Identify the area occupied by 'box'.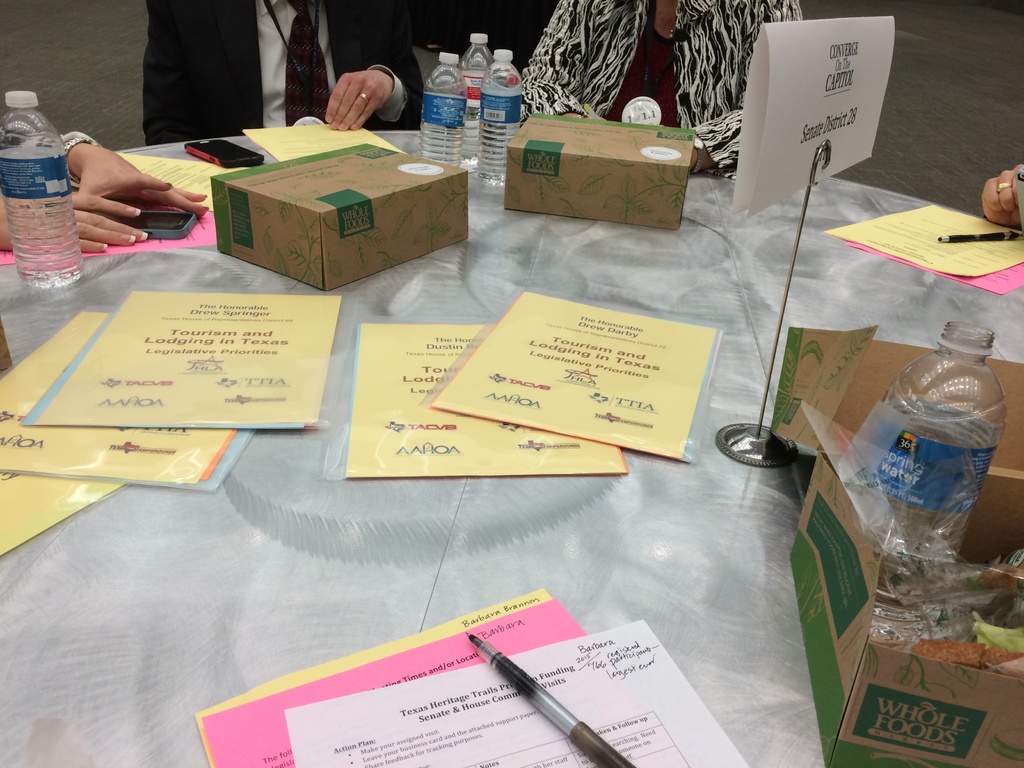
Area: box=[171, 116, 459, 277].
